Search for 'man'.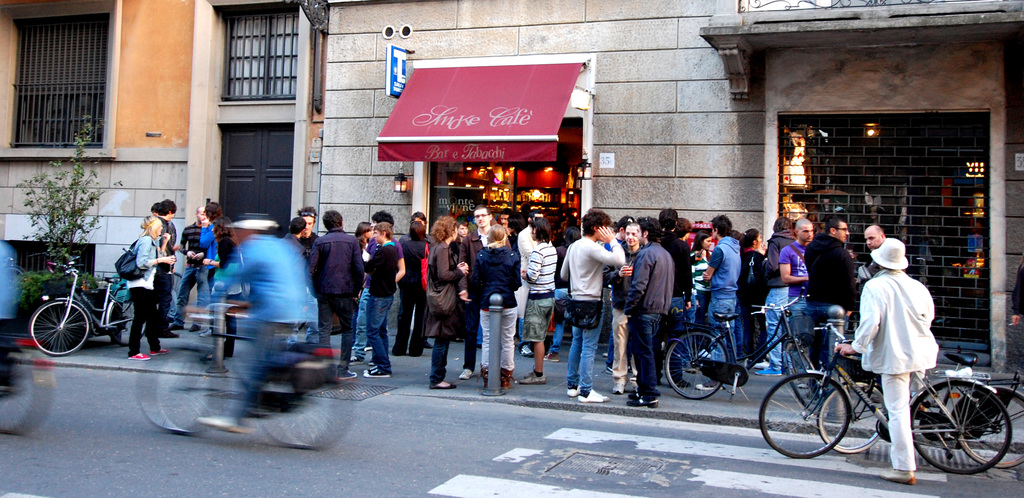
Found at 517:207:545:353.
